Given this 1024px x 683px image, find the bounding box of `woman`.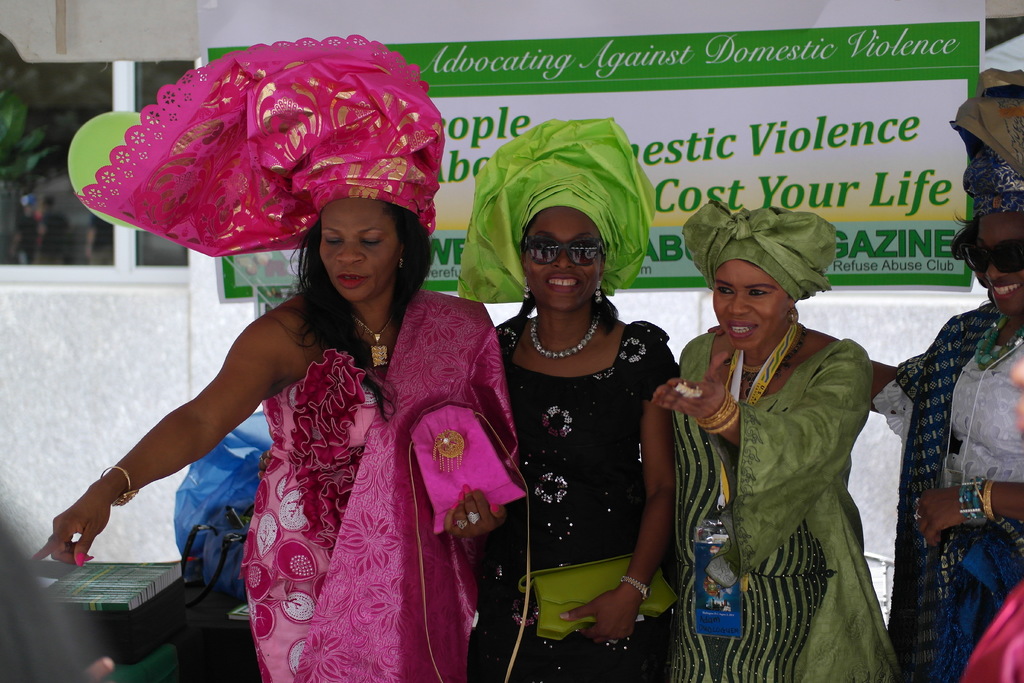
left=650, top=195, right=904, bottom=682.
